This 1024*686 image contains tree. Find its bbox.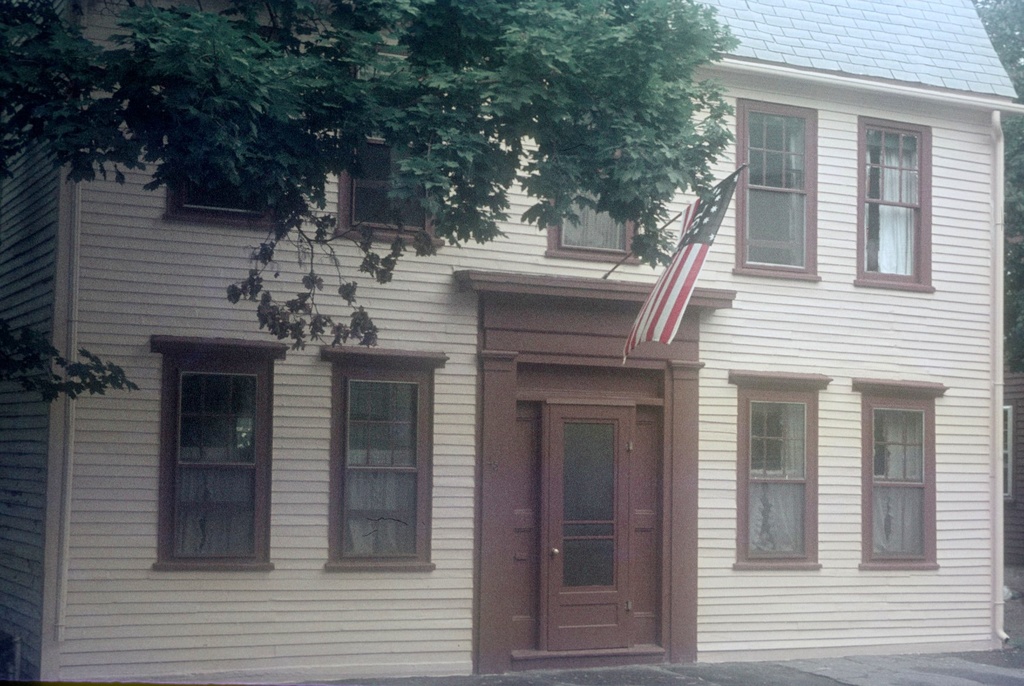
0,0,745,406.
